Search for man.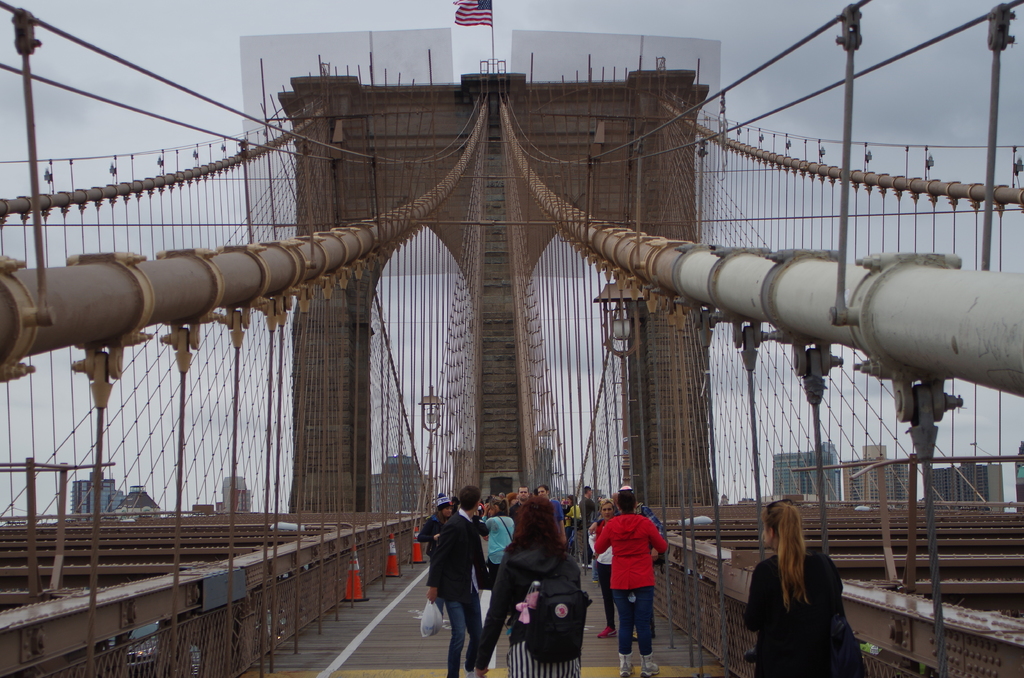
Found at [414, 493, 490, 663].
